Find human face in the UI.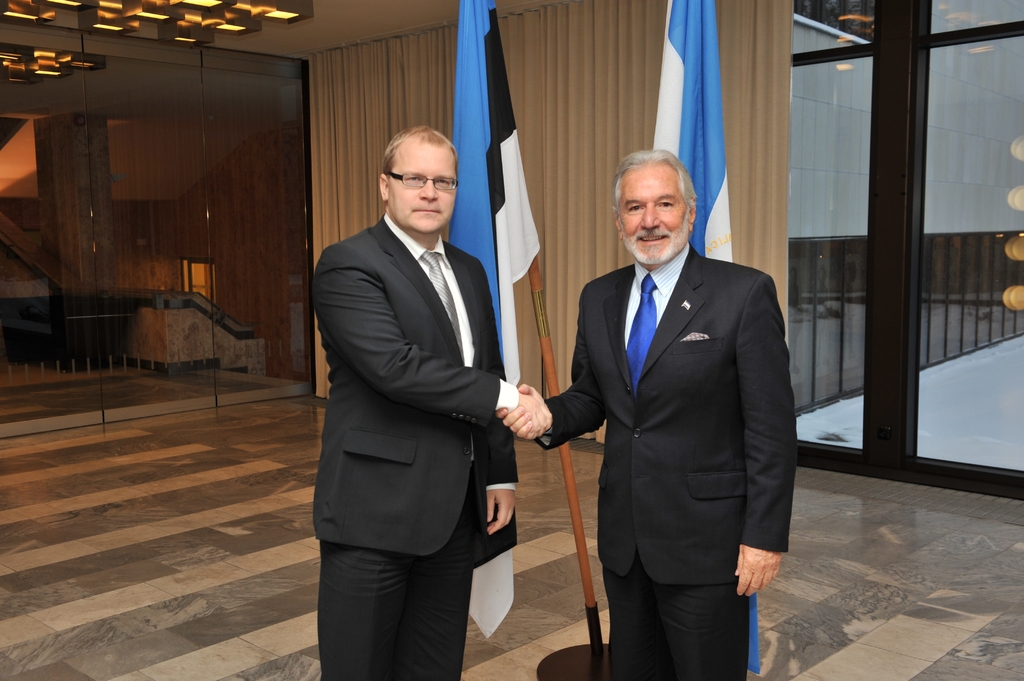
UI element at 622/168/685/260.
